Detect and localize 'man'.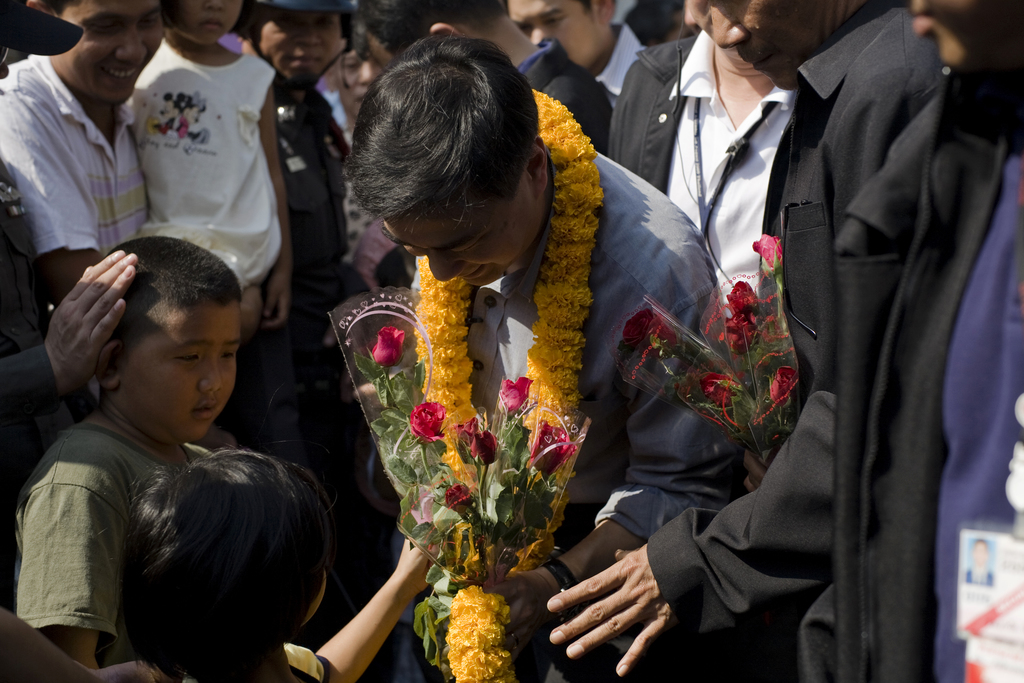
Localized at bbox=(339, 32, 723, 682).
